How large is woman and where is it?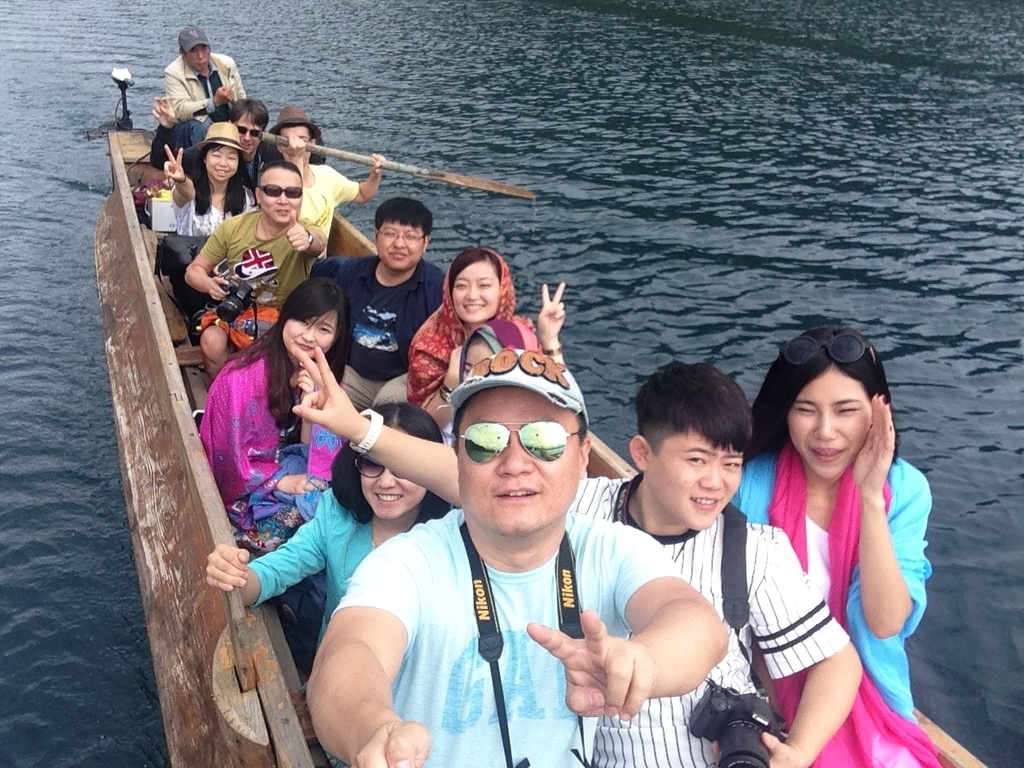
Bounding box: [733, 329, 938, 767].
